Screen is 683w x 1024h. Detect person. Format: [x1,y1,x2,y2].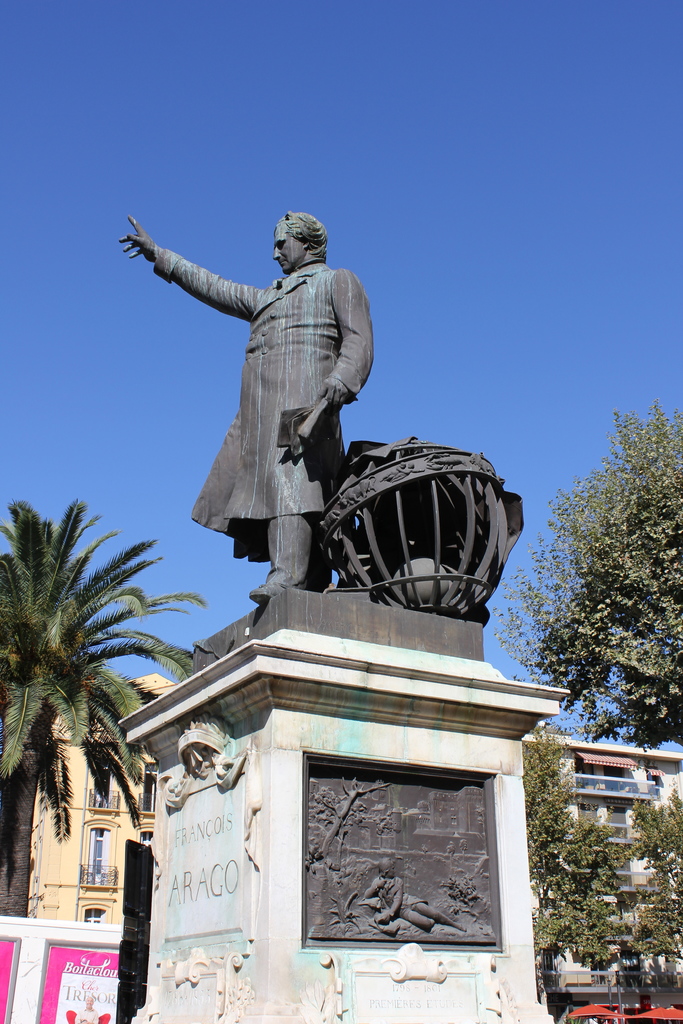
[156,199,394,612].
